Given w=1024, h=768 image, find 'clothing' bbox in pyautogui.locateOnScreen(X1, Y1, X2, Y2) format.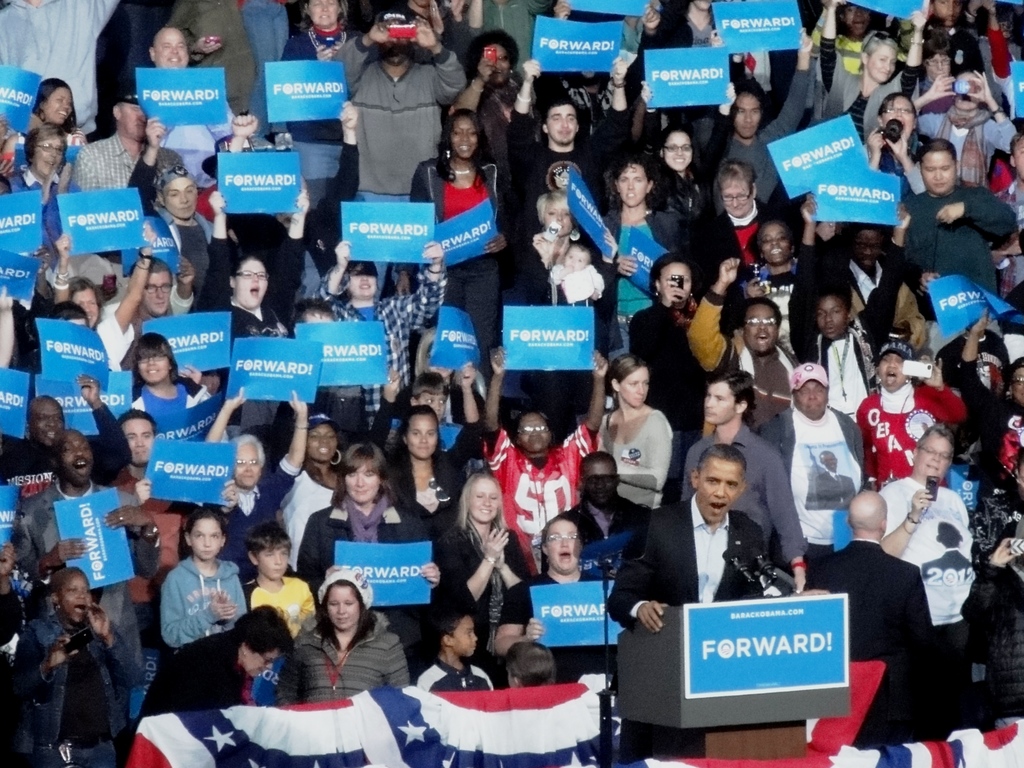
pyautogui.locateOnScreen(159, 552, 251, 648).
